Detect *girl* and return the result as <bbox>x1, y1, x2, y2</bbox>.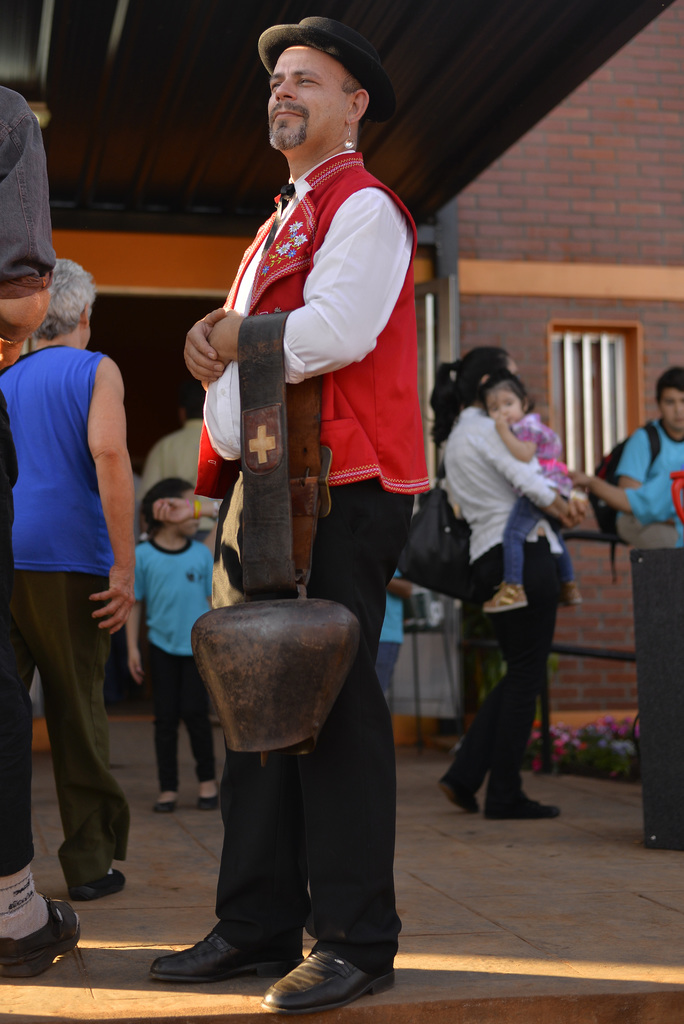
<bbox>481, 385, 583, 616</bbox>.
